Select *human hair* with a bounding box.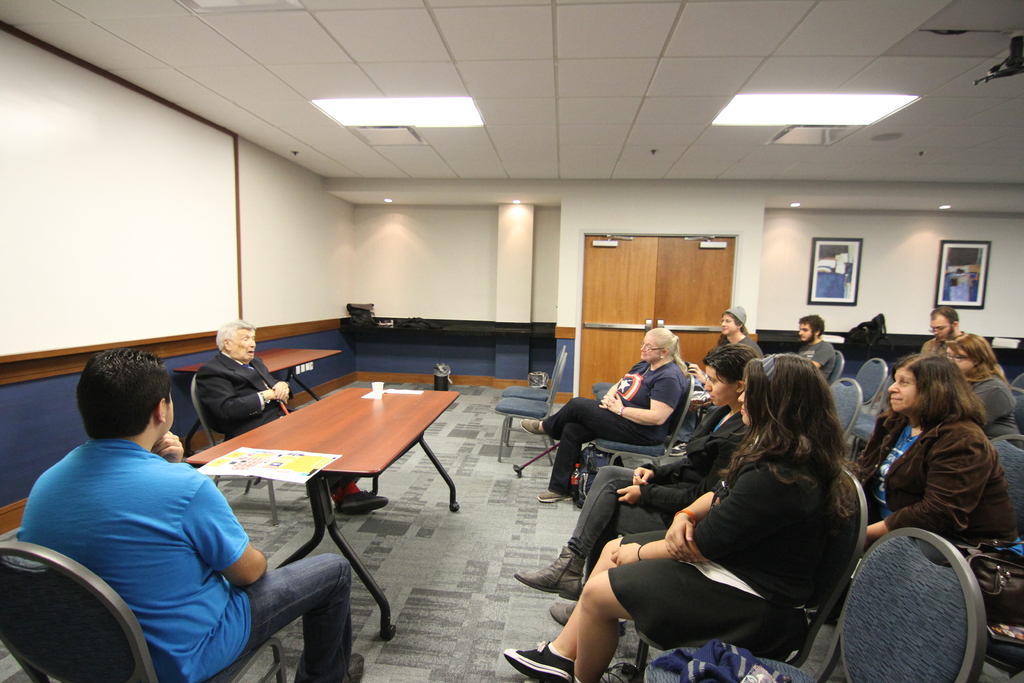
rect(700, 343, 762, 386).
